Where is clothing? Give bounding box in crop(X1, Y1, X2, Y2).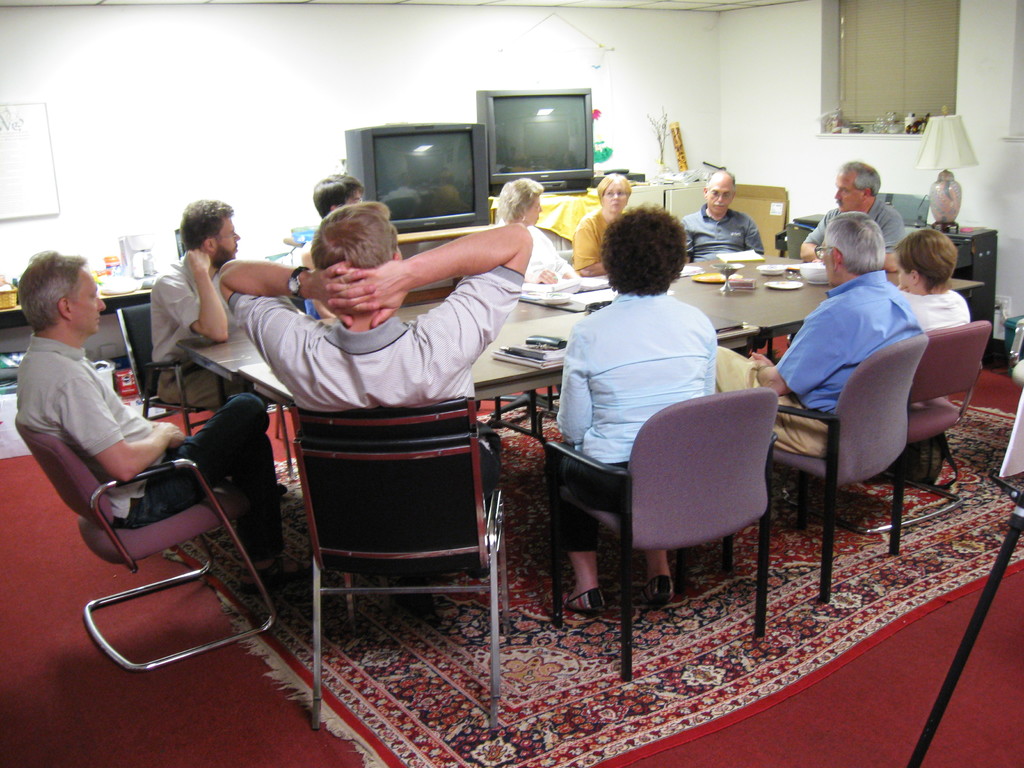
crop(680, 208, 765, 260).
